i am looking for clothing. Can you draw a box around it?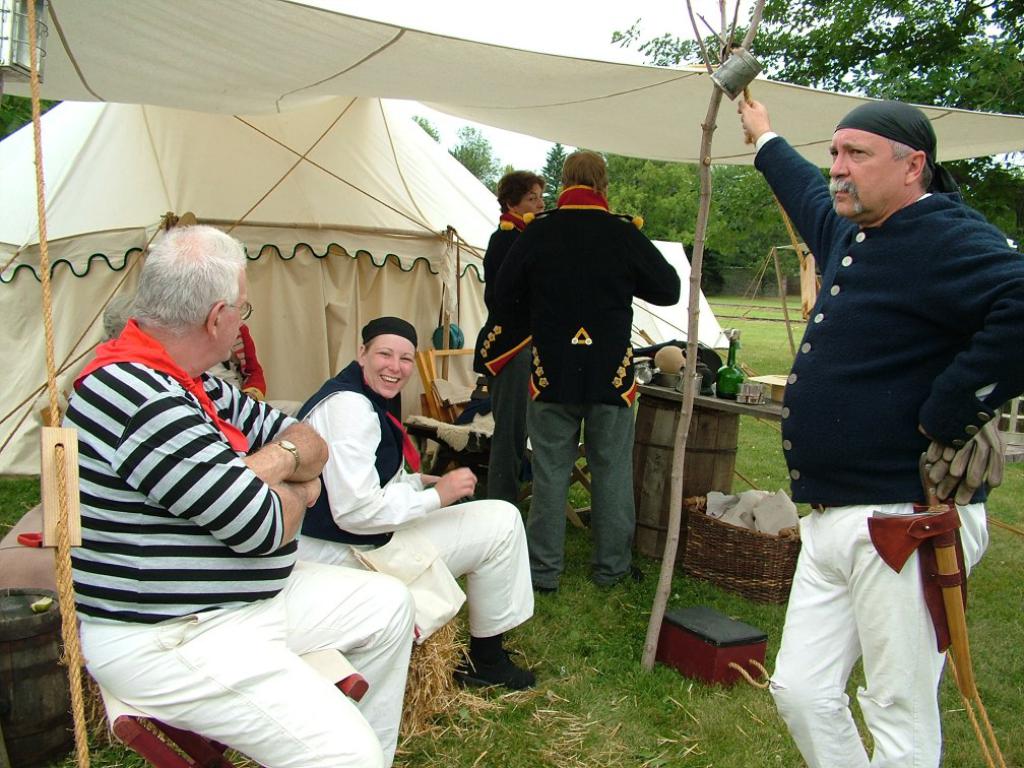
Sure, the bounding box is {"x1": 495, "y1": 182, "x2": 678, "y2": 590}.
